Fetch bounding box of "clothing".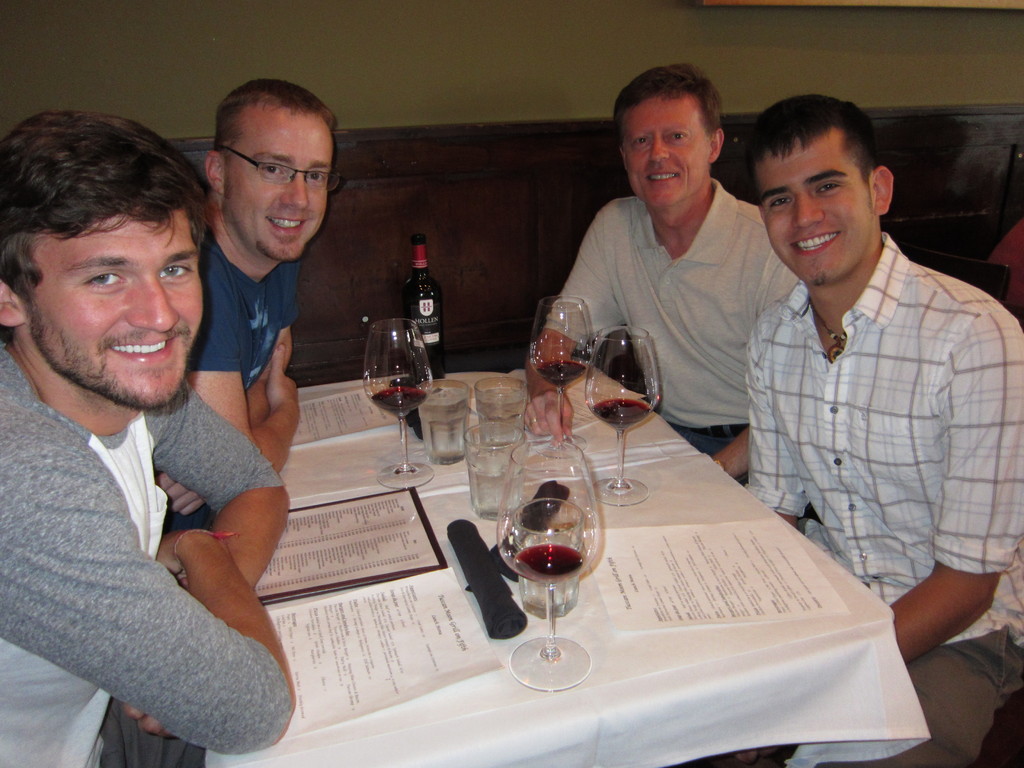
Bbox: x1=186 y1=230 x2=301 y2=394.
